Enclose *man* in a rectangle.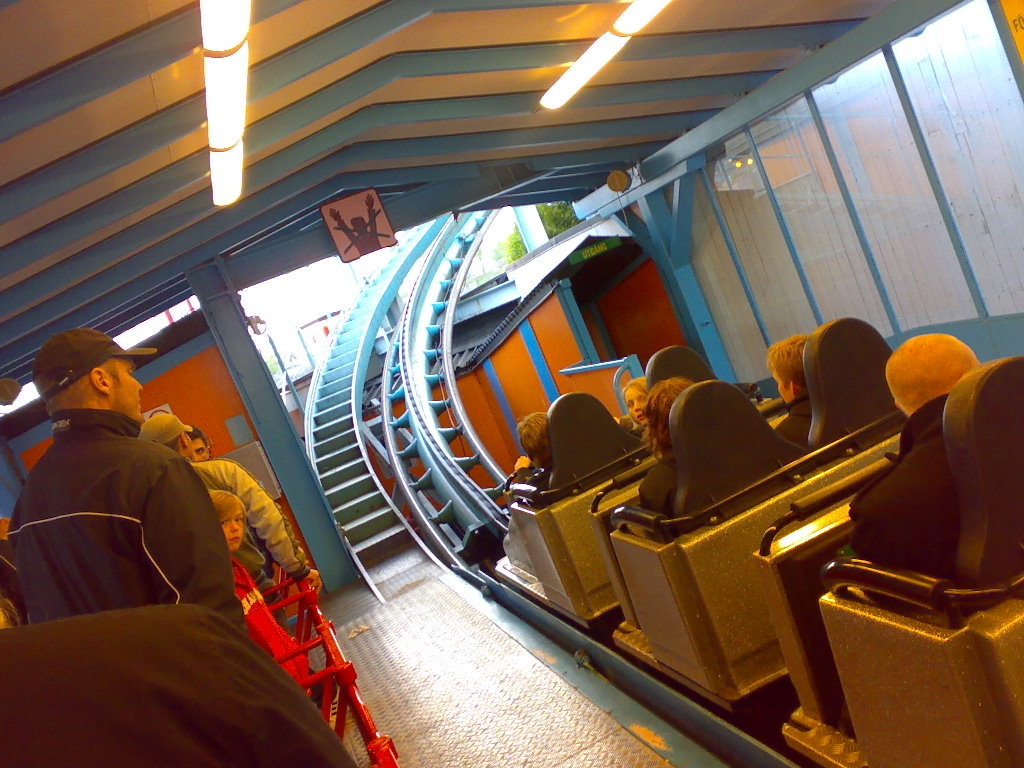
l=771, t=334, r=813, b=447.
